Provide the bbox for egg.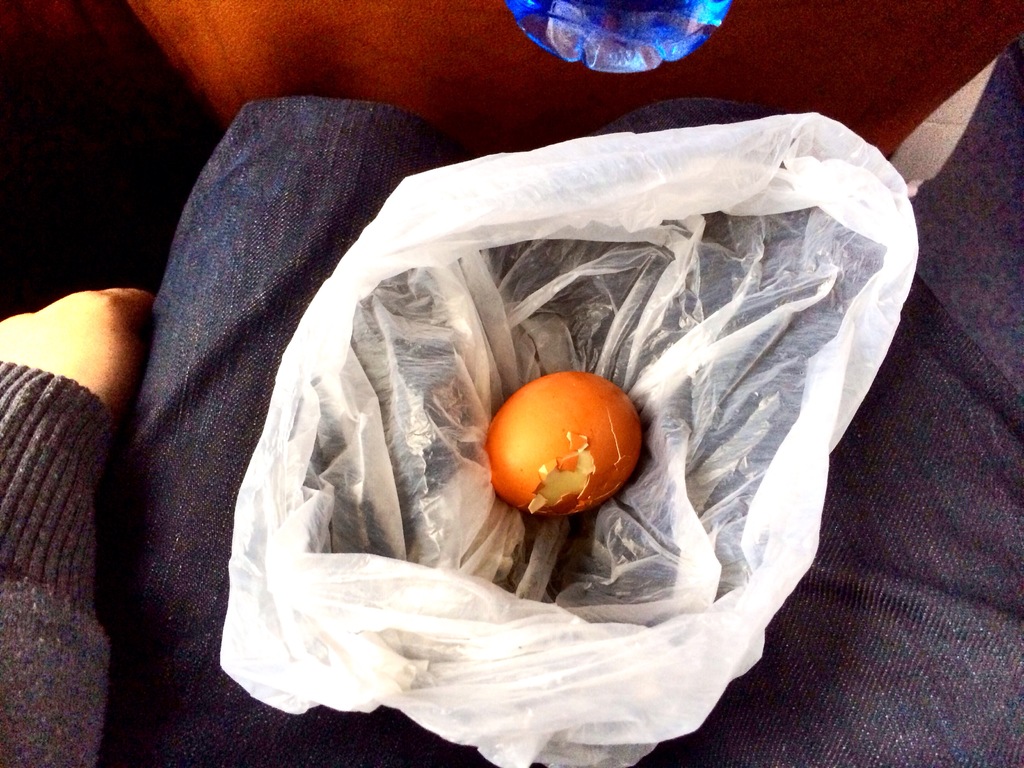
(left=480, top=371, right=641, bottom=520).
